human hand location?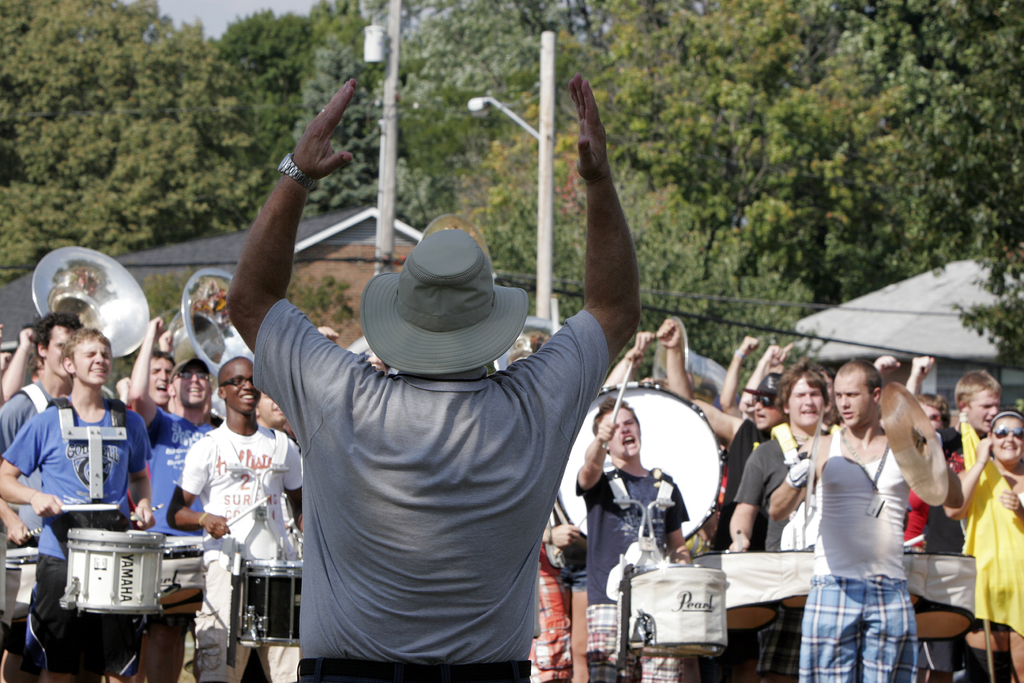
region(203, 514, 230, 541)
